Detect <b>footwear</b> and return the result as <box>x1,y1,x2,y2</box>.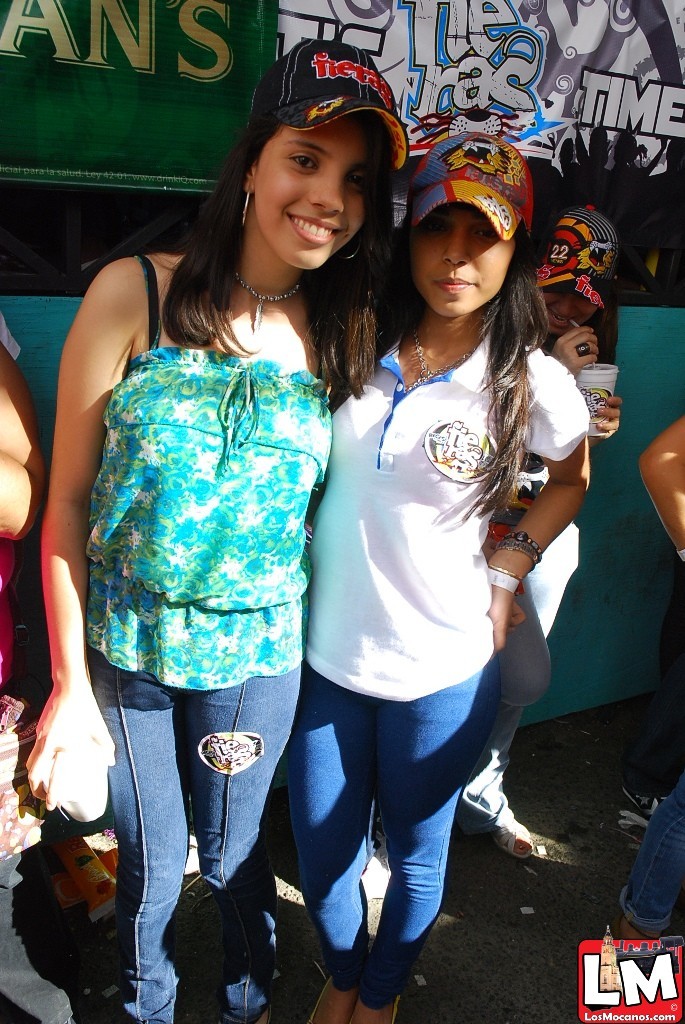
<box>610,779,659,845</box>.
